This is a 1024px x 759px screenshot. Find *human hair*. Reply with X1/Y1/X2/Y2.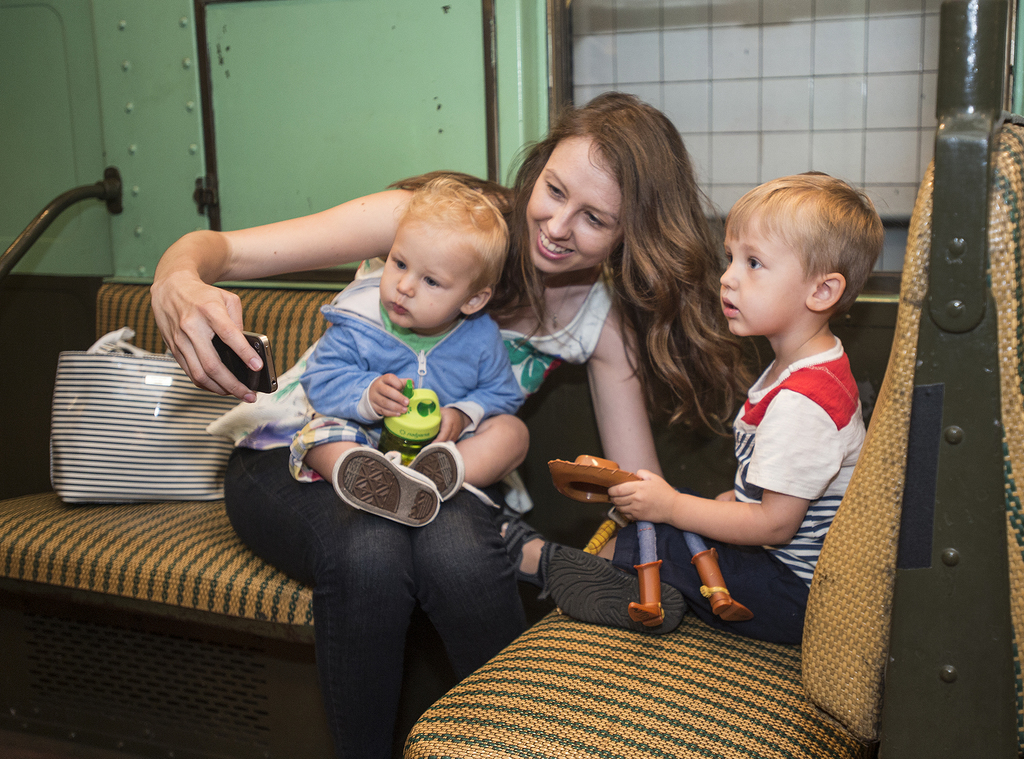
728/167/884/316.
